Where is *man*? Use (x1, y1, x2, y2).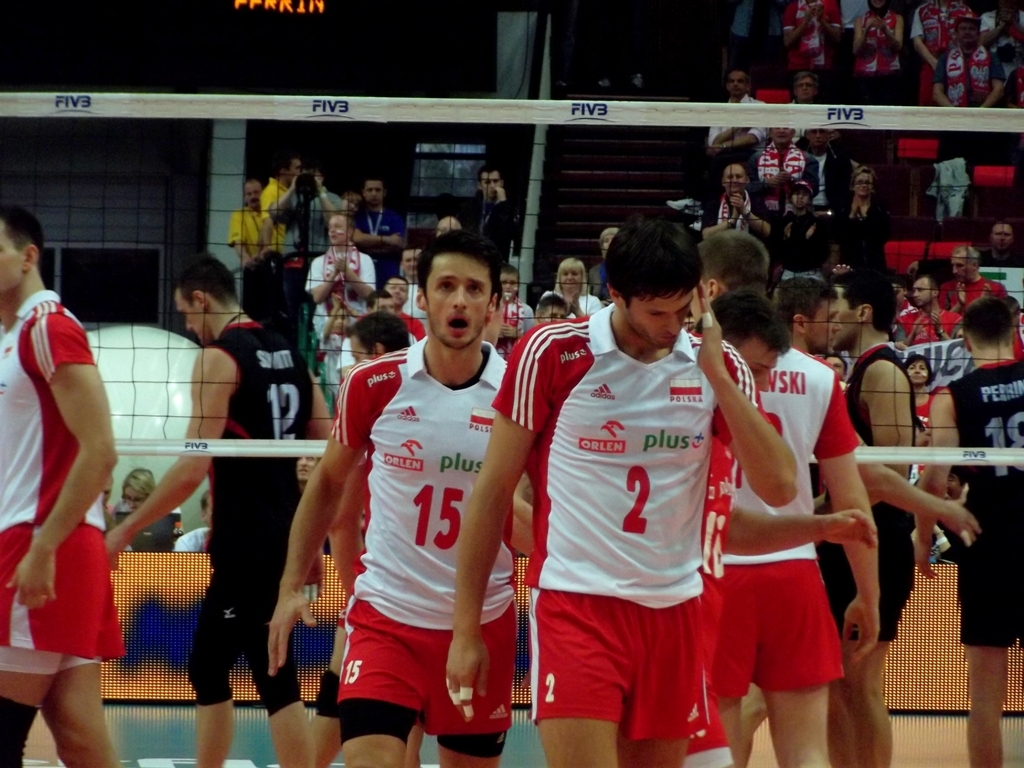
(909, 294, 1023, 767).
